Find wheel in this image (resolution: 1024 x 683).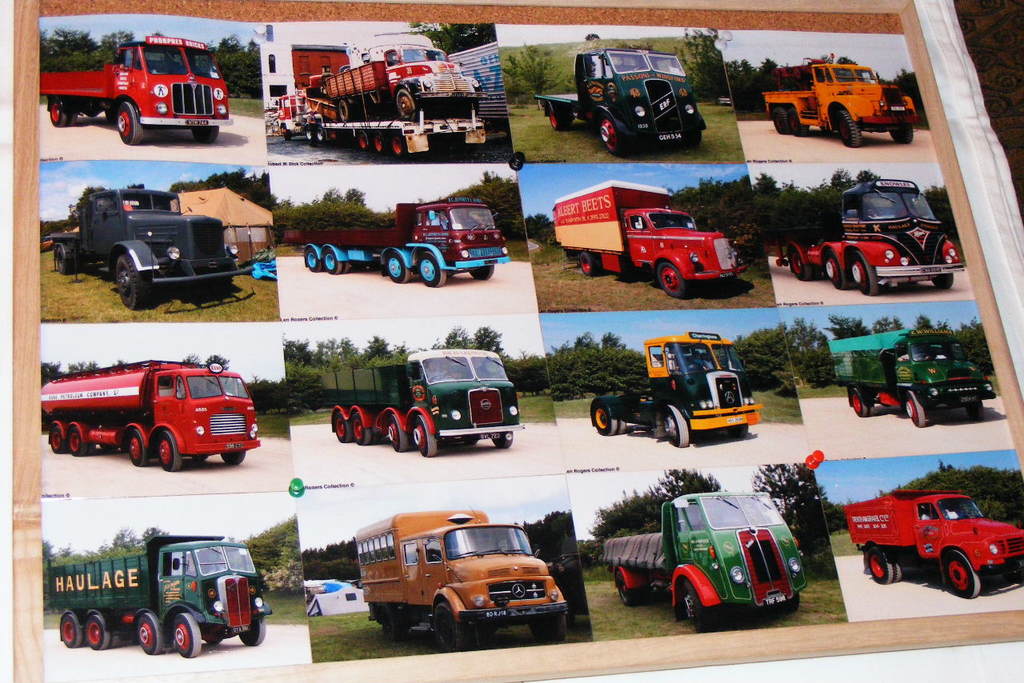
[x1=932, y1=274, x2=951, y2=288].
